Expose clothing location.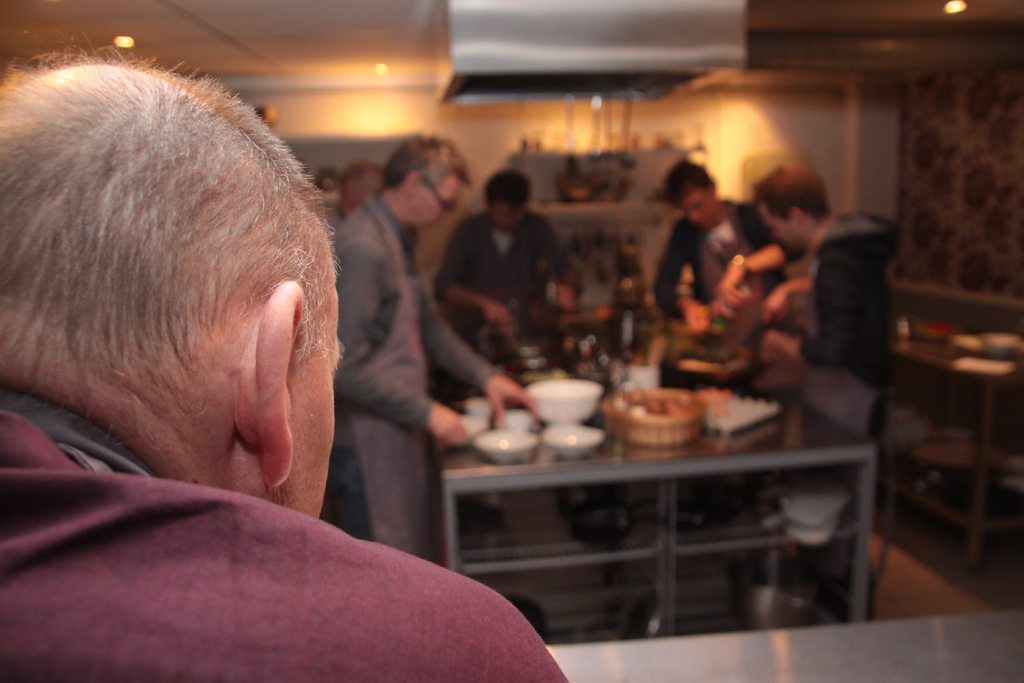
Exposed at locate(323, 190, 492, 558).
